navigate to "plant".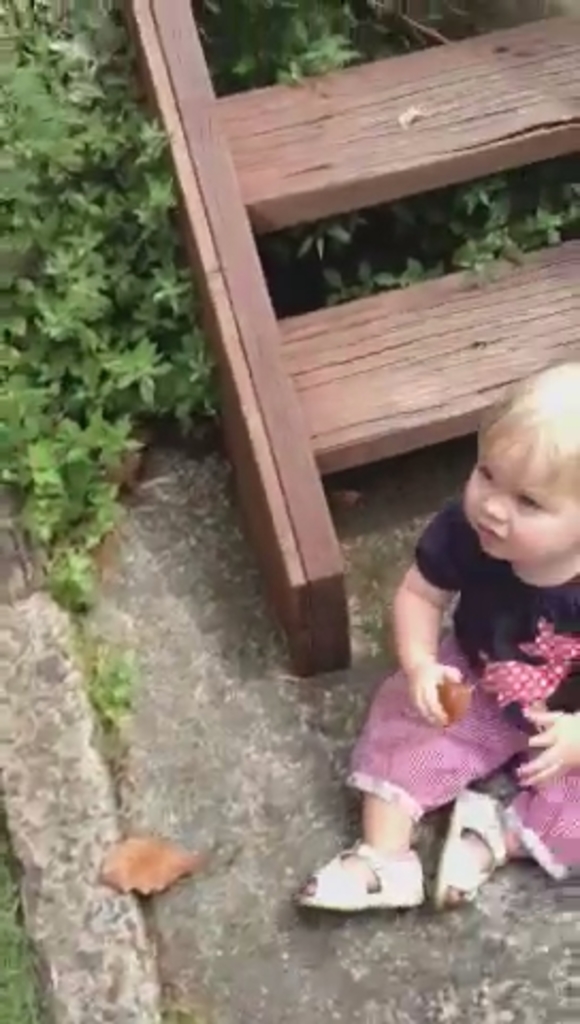
Navigation target: x1=260, y1=147, x2=578, y2=329.
